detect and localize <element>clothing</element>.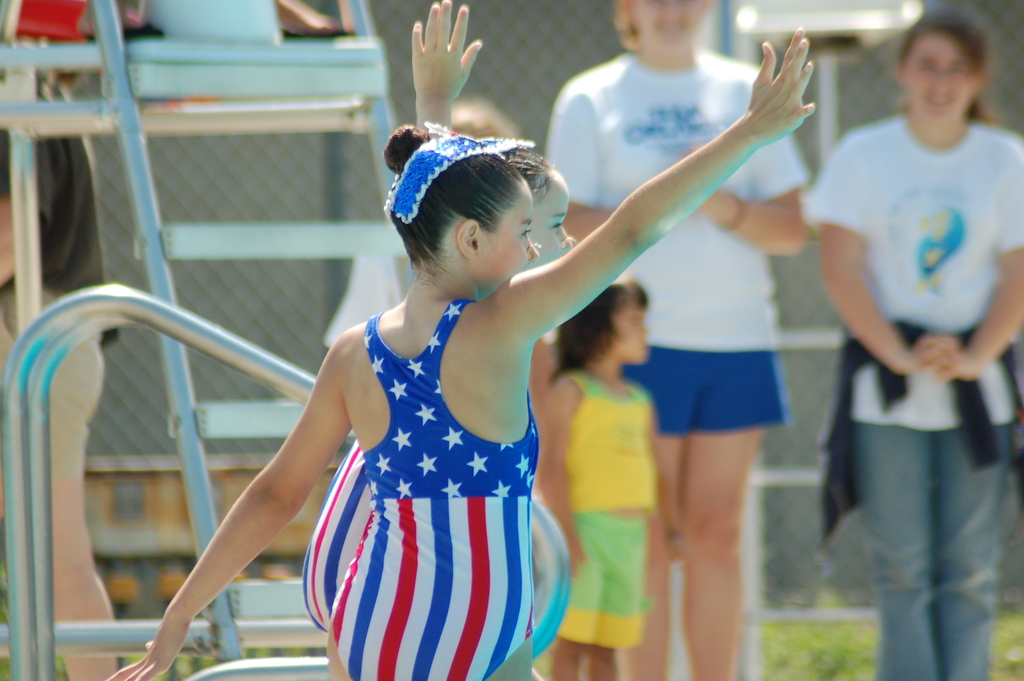
Localized at bbox(795, 104, 1023, 680).
